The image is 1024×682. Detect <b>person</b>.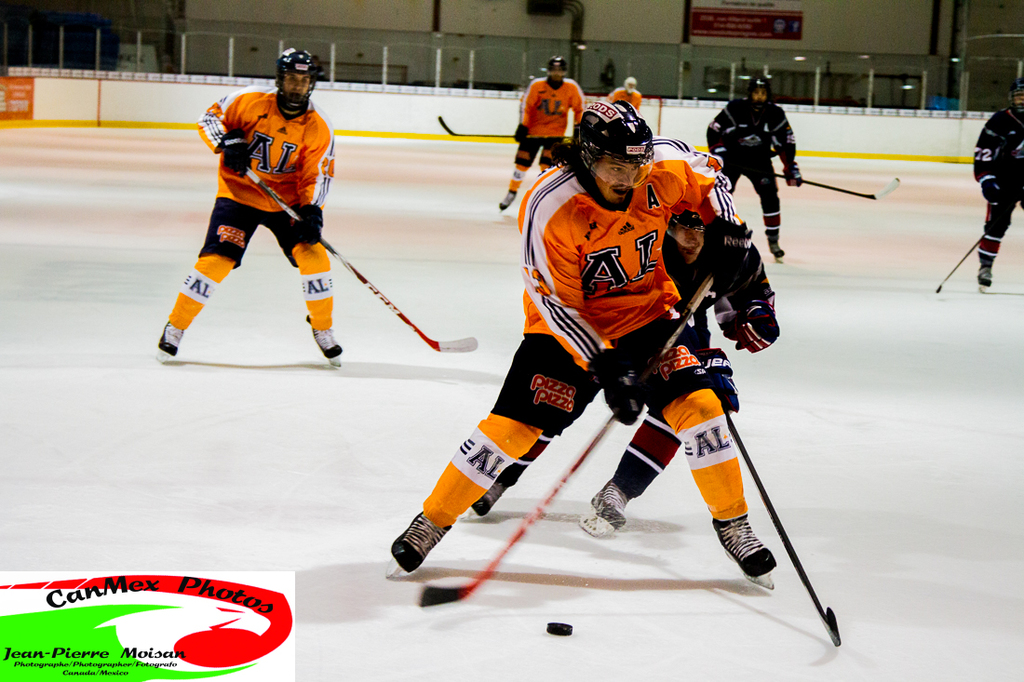
Detection: bbox=[969, 75, 1023, 293].
